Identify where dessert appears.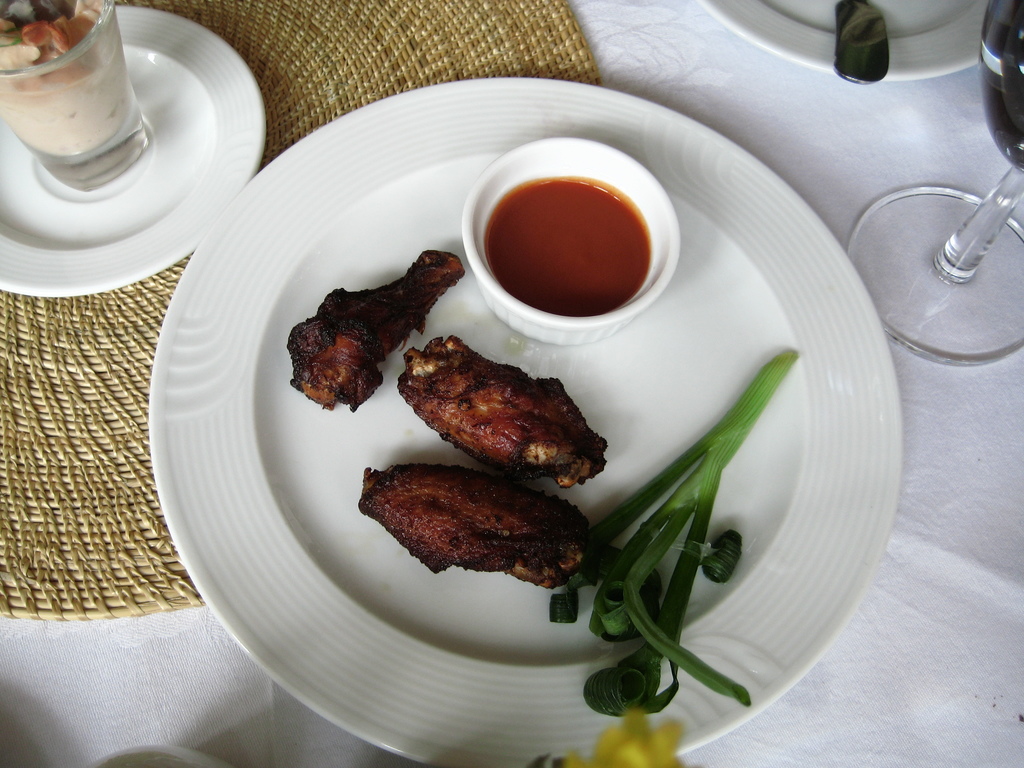
Appears at 0 0 133 158.
